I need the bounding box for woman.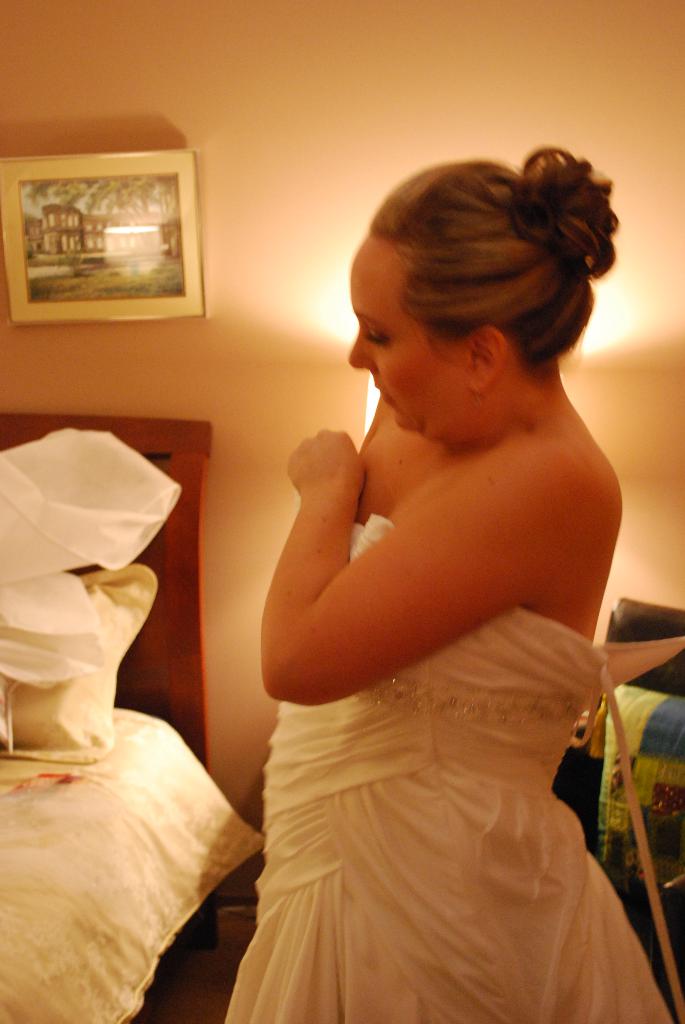
Here it is: pyautogui.locateOnScreen(216, 138, 658, 1010).
